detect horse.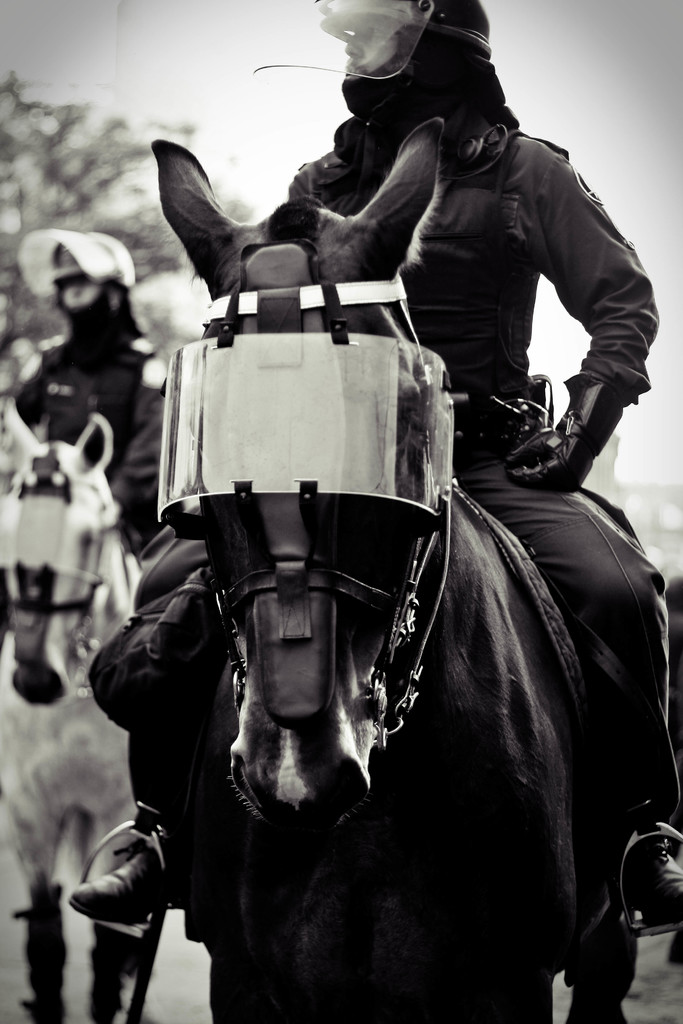
Detected at 0,400,150,1023.
